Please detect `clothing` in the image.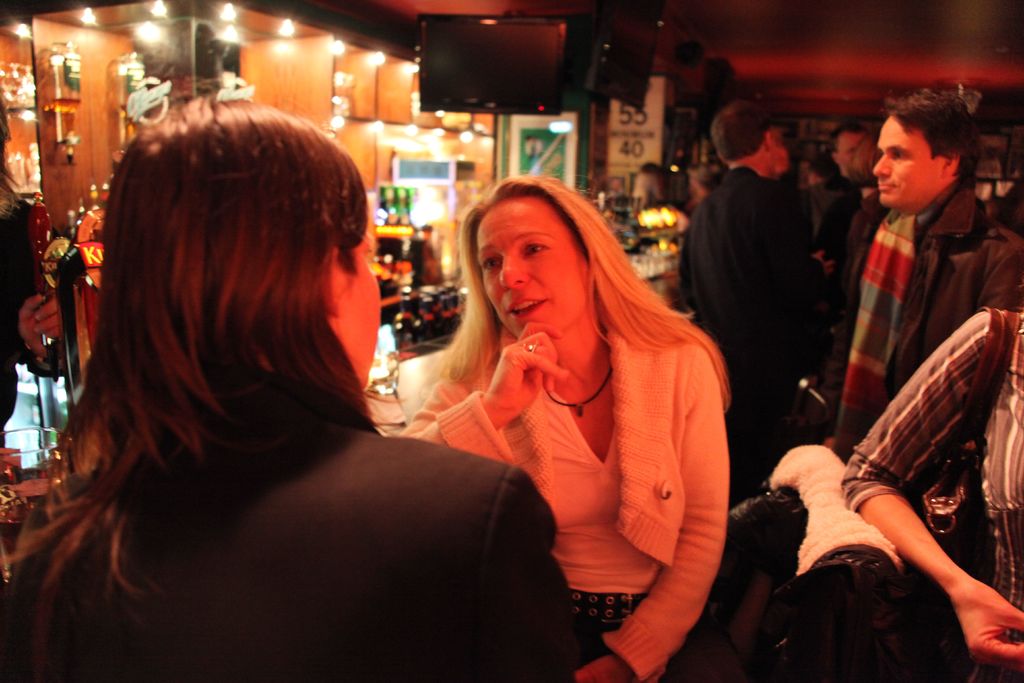
BBox(0, 415, 583, 682).
